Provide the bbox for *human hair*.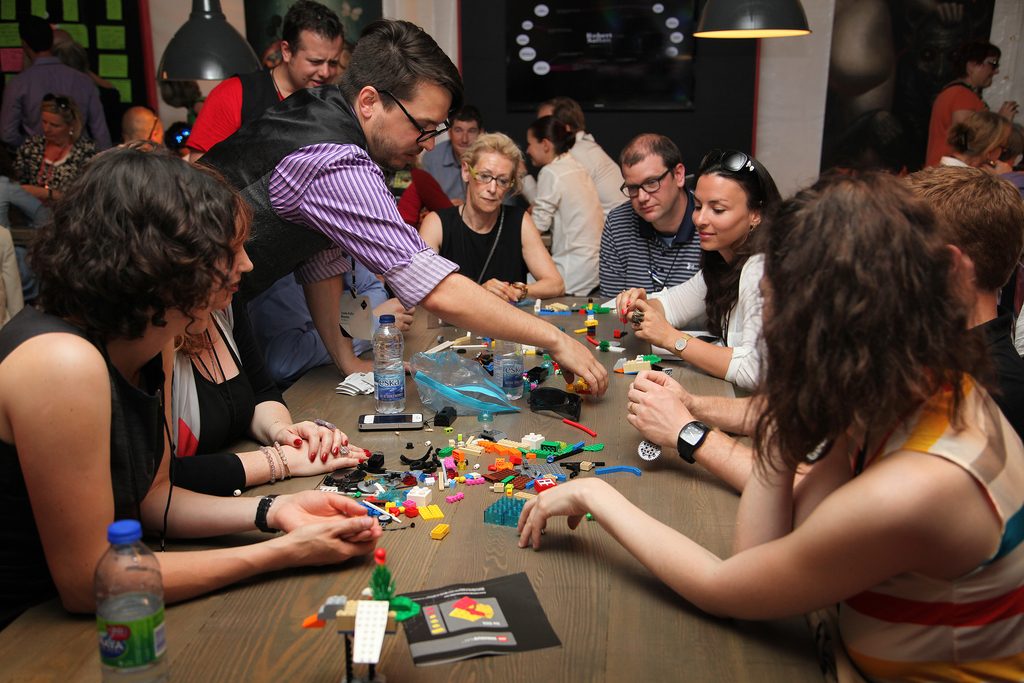
region(616, 132, 685, 182).
